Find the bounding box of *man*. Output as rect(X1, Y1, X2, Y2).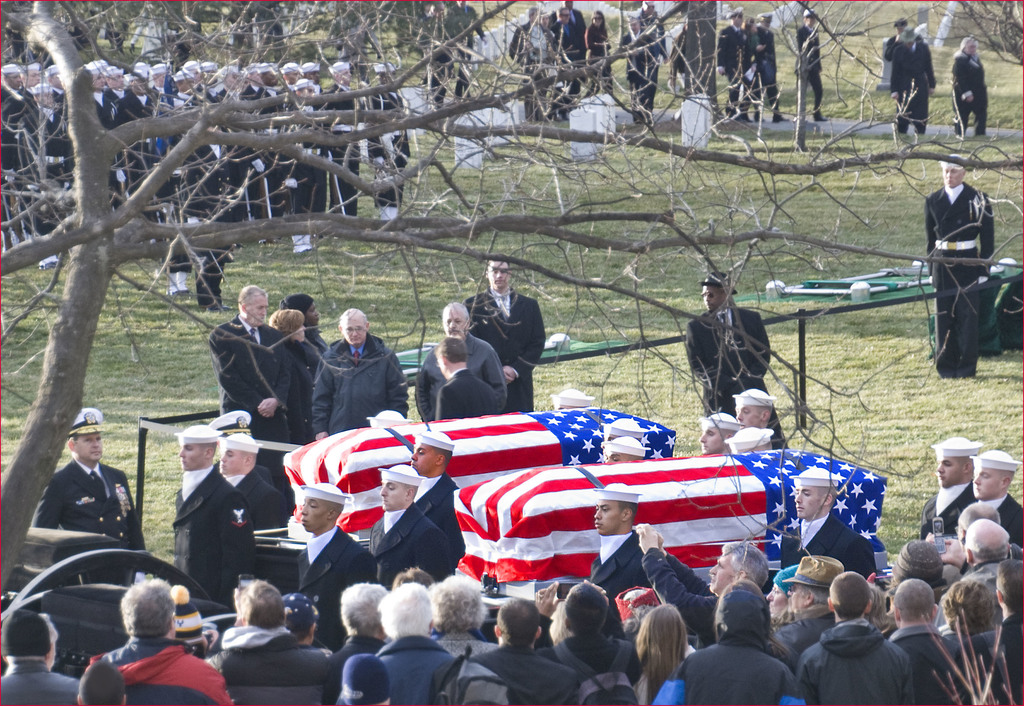
rect(366, 579, 456, 705).
